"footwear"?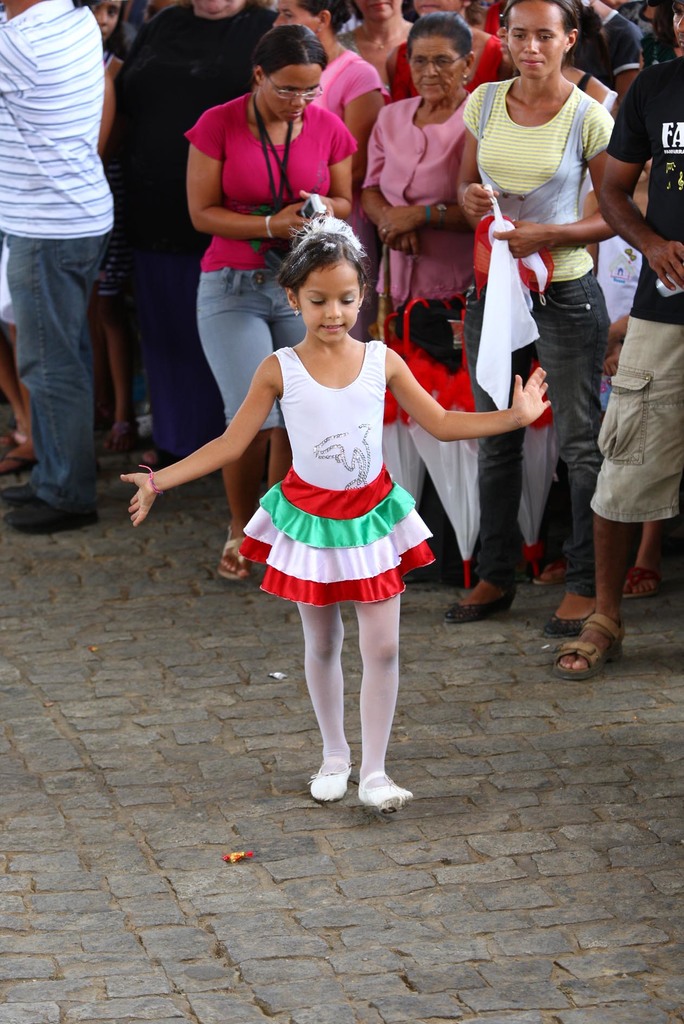
left=541, top=606, right=595, bottom=639
